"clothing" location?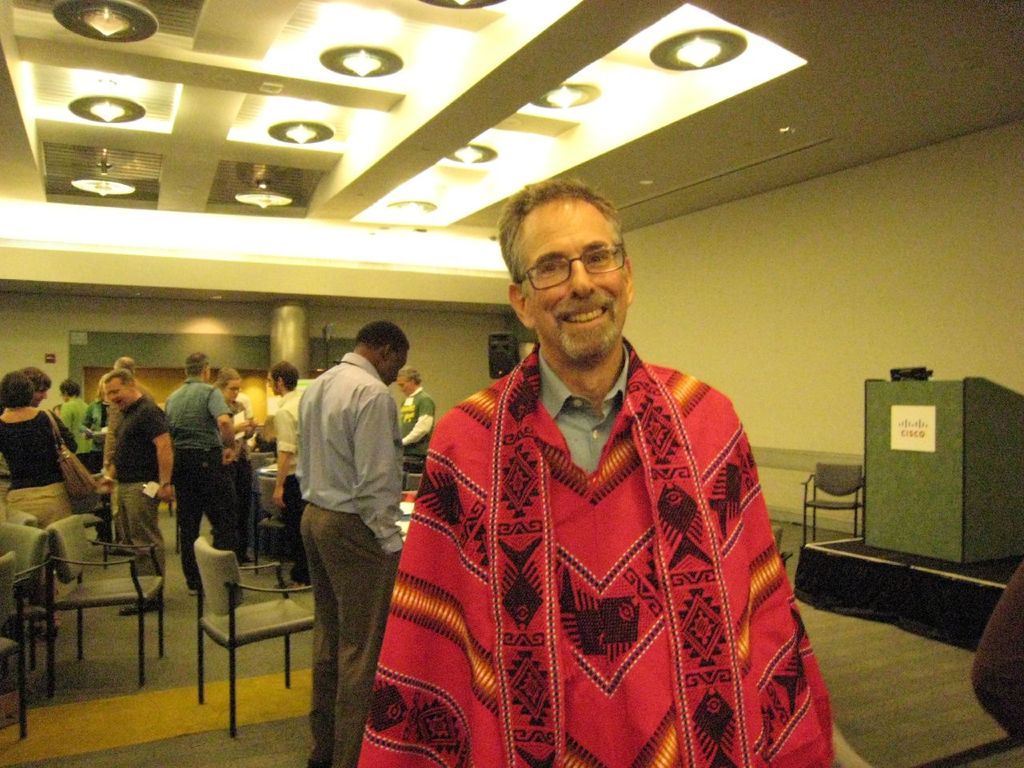
0,406,76,577
